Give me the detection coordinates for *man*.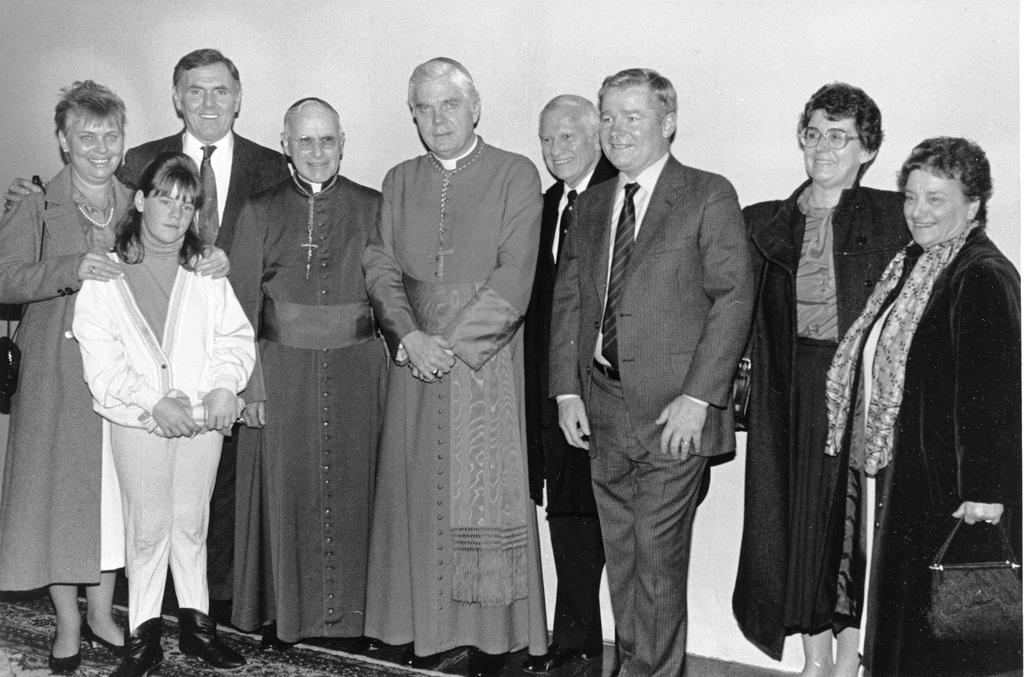
left=124, top=52, right=277, bottom=224.
